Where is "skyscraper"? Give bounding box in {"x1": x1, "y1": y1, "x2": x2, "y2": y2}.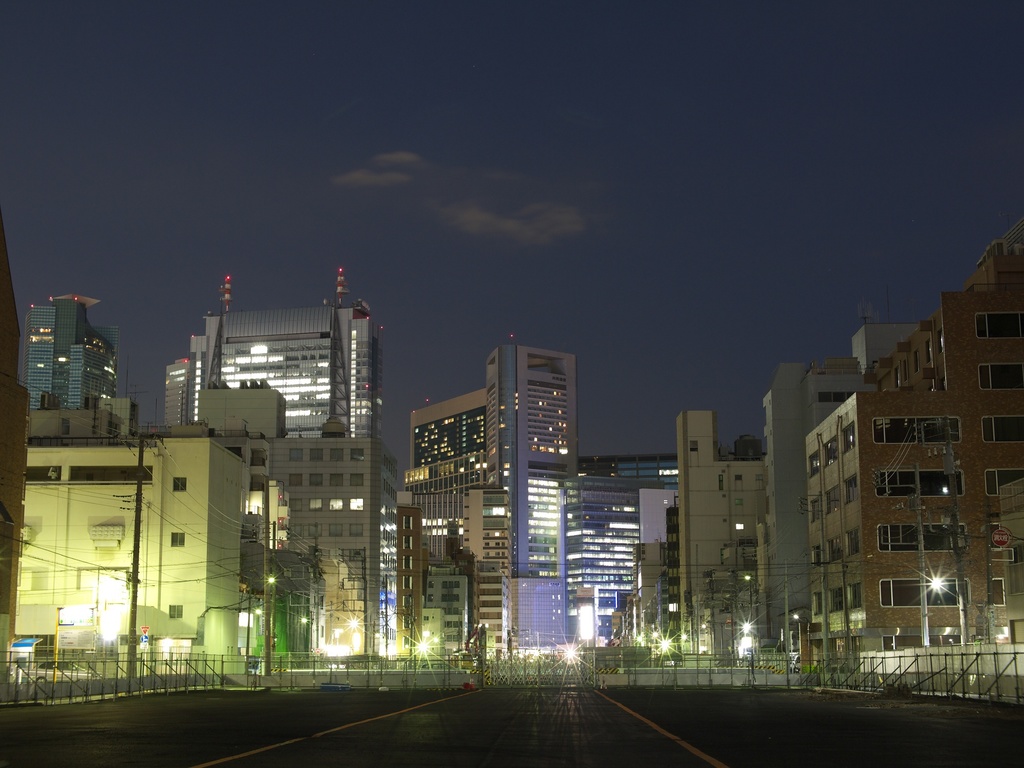
{"x1": 757, "y1": 328, "x2": 924, "y2": 636}.
